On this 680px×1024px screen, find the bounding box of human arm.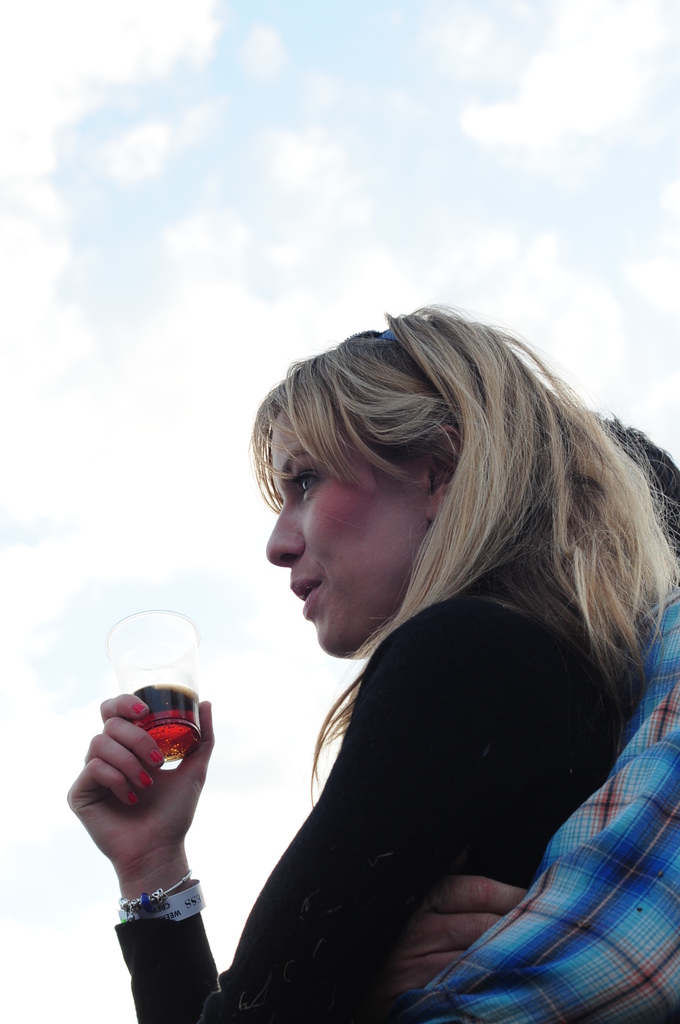
Bounding box: (left=382, top=860, right=557, bottom=998).
